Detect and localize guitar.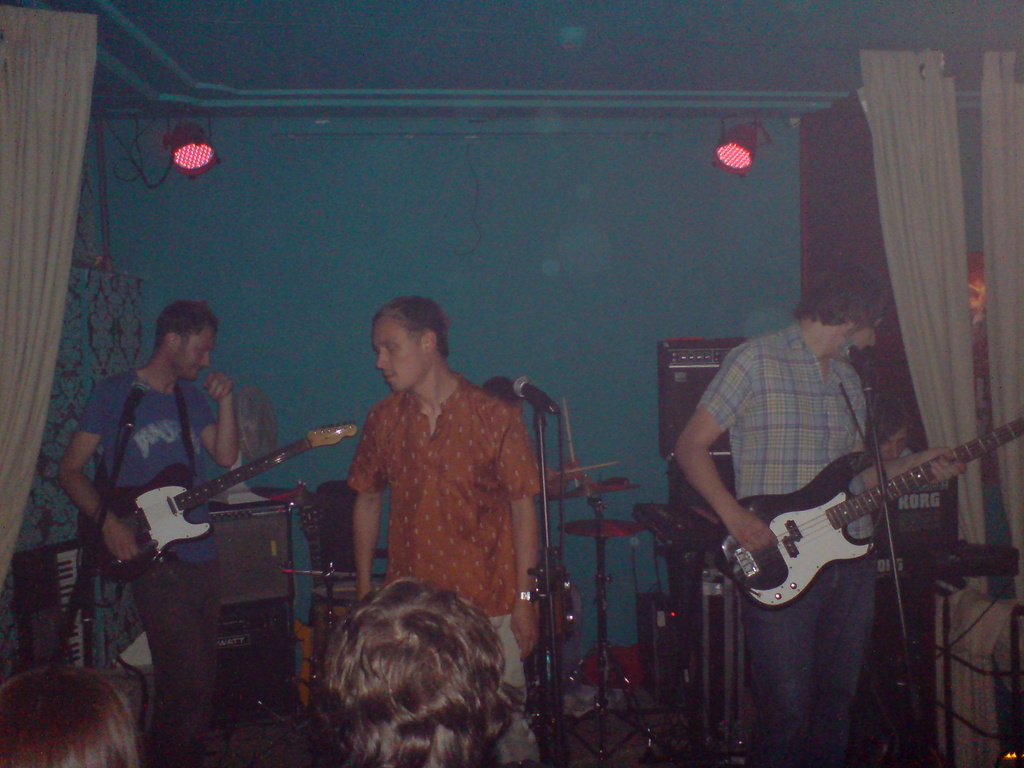
Localized at left=77, top=420, right=365, bottom=582.
